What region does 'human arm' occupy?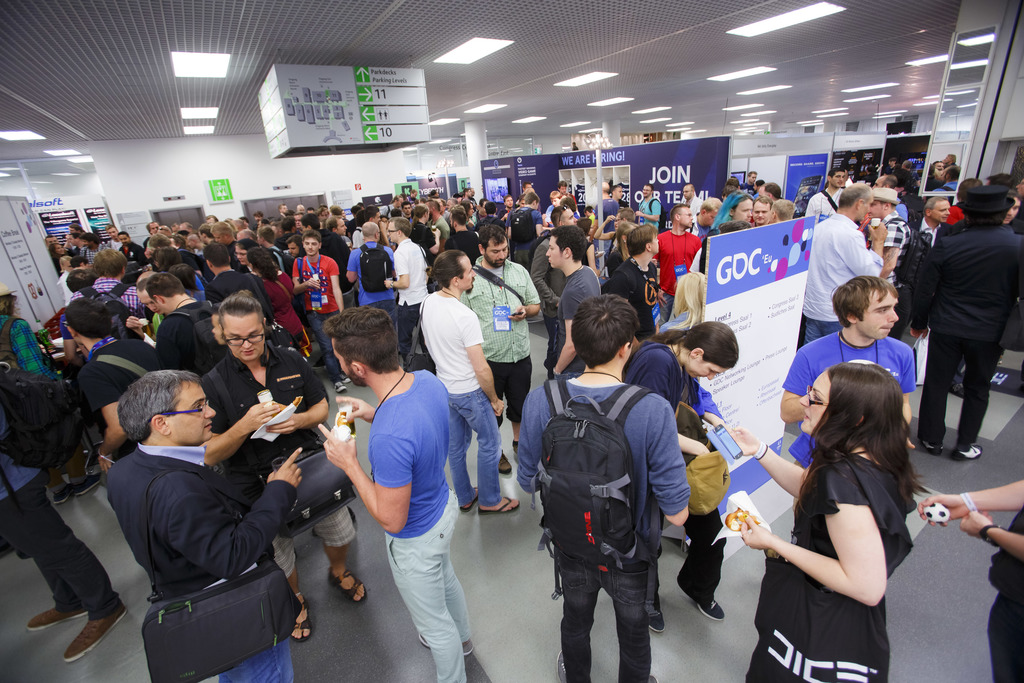
[536, 211, 545, 236].
